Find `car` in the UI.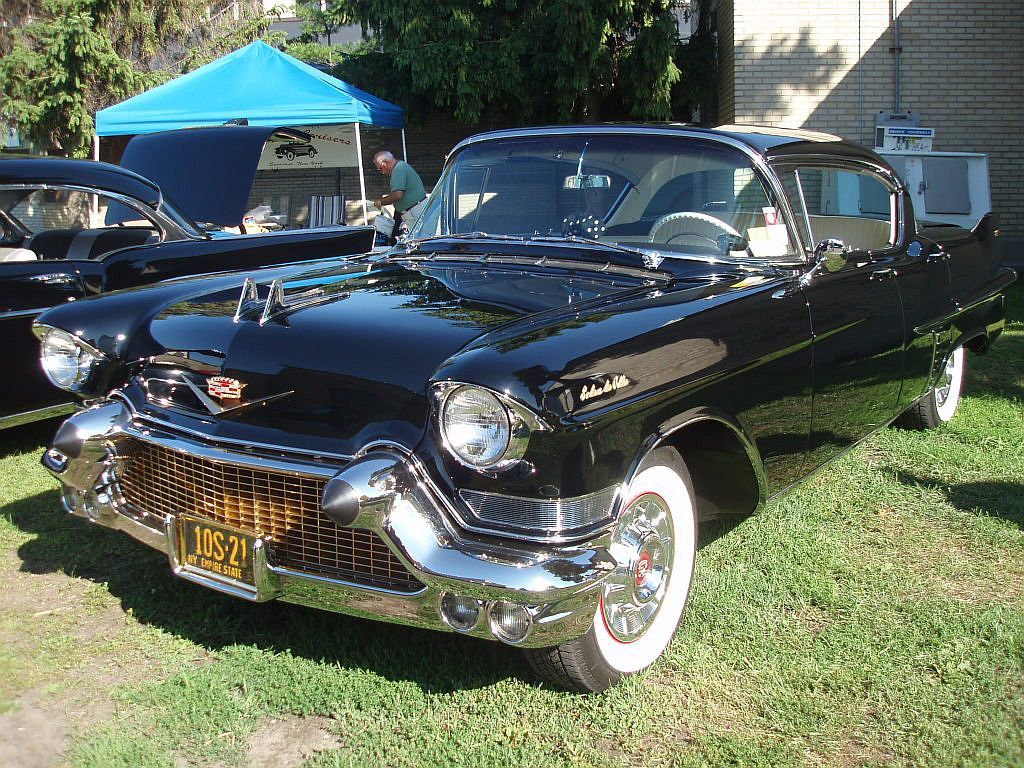
UI element at 28:120:1020:698.
